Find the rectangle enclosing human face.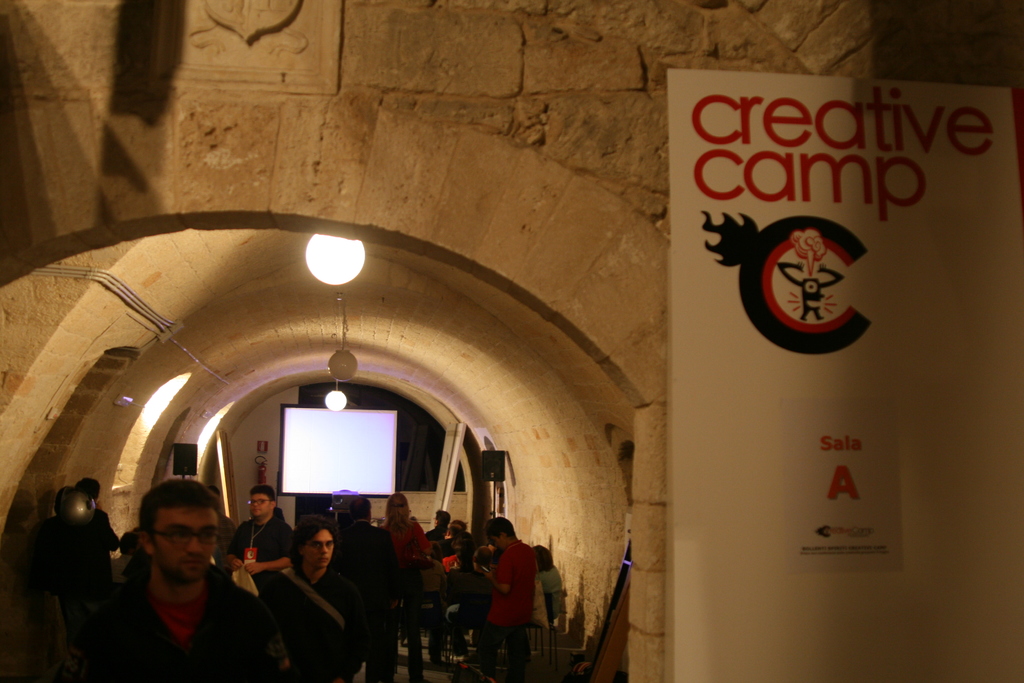
locate(146, 506, 218, 582).
